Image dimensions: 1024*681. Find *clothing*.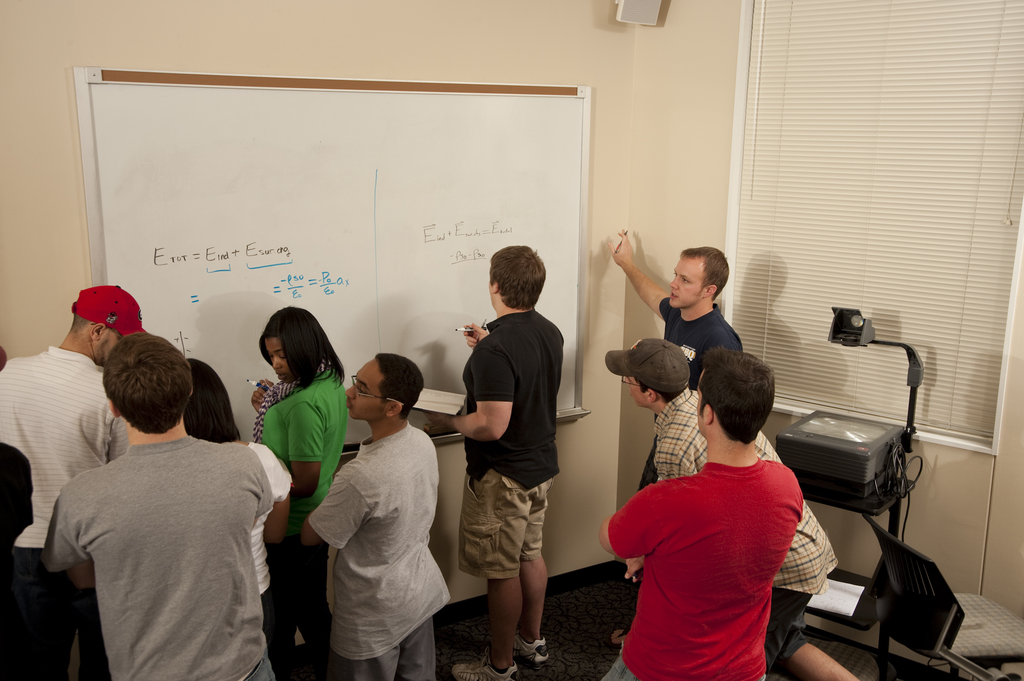
select_region(6, 342, 125, 566).
